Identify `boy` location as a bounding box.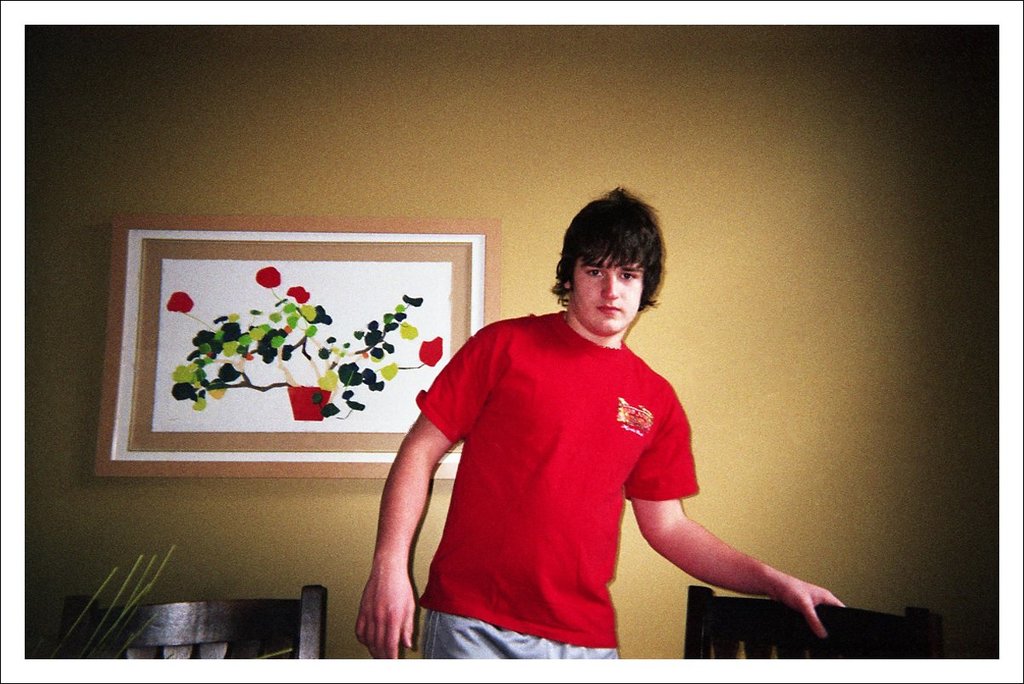
x1=374 y1=195 x2=736 y2=655.
